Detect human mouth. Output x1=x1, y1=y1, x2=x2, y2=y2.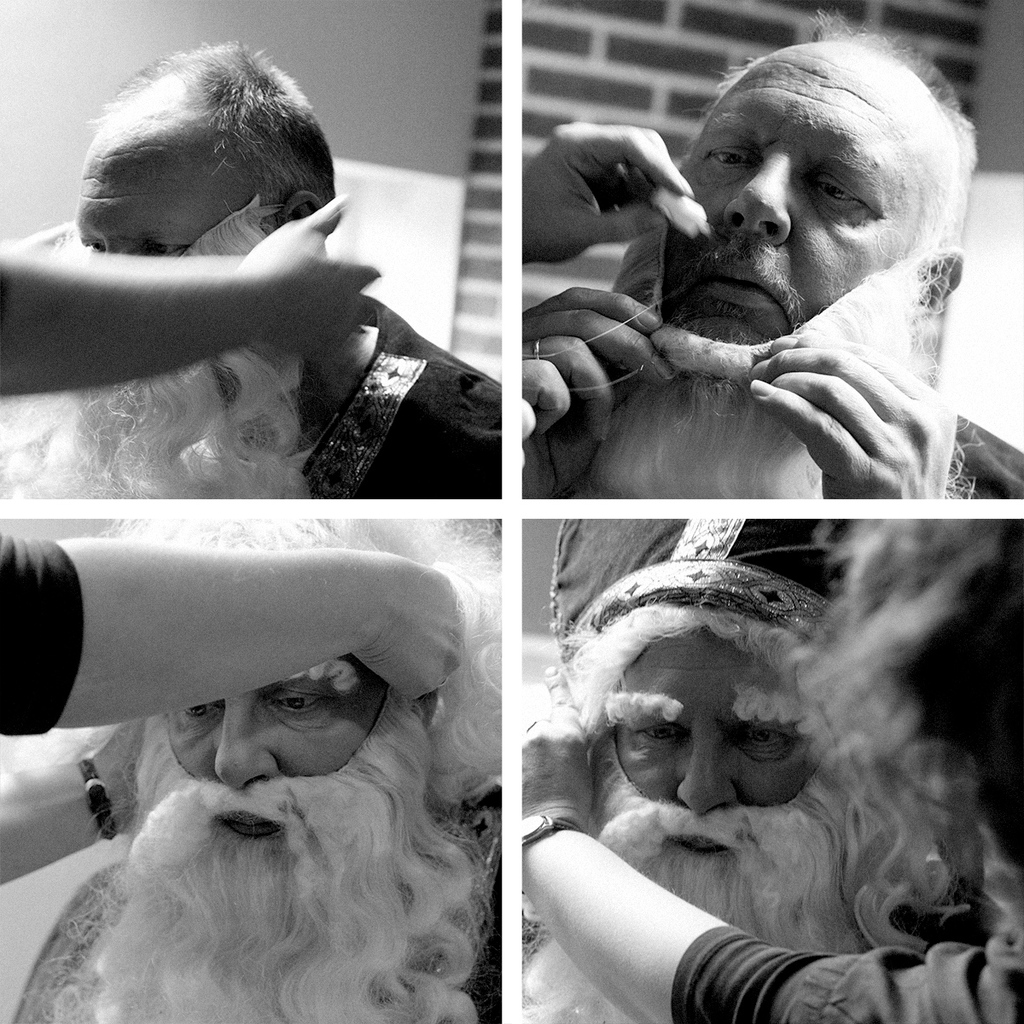
x1=219, y1=815, x2=279, y2=838.
